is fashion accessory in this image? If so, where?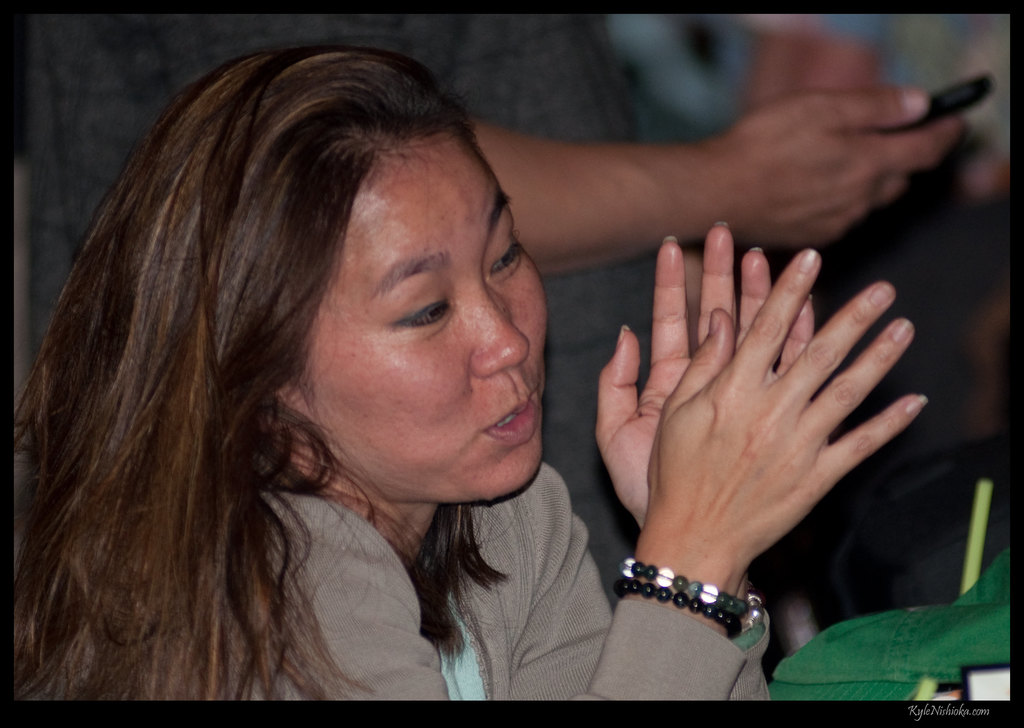
Yes, at bbox=(746, 584, 765, 629).
